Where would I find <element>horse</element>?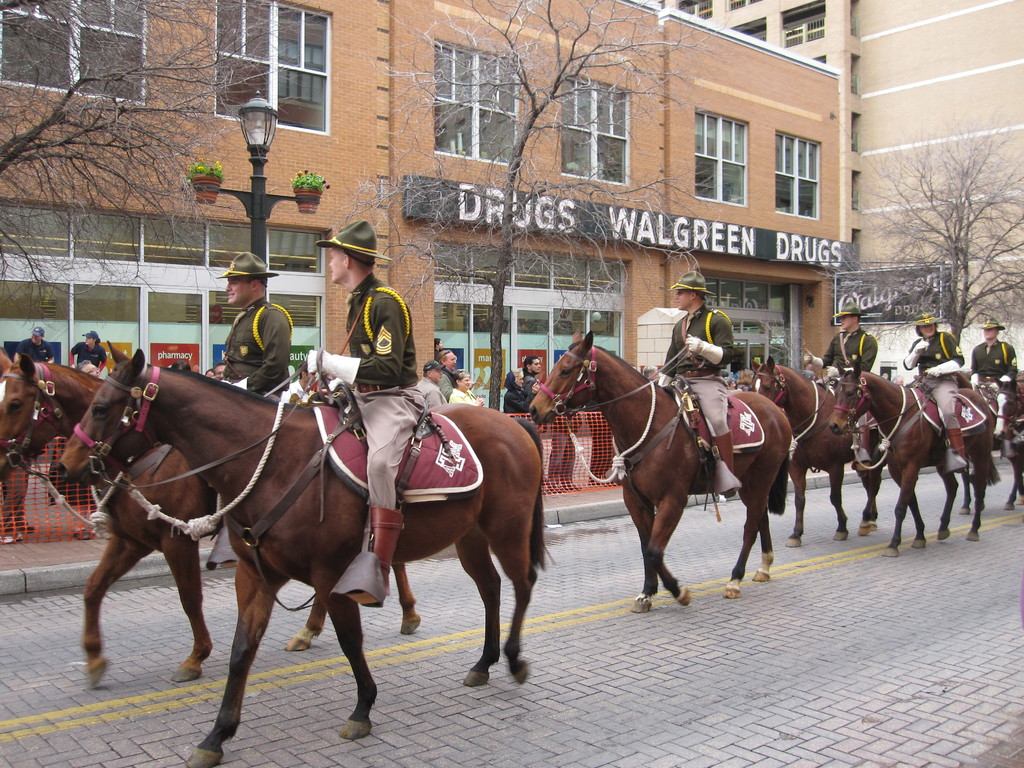
At BBox(0, 351, 424, 691).
